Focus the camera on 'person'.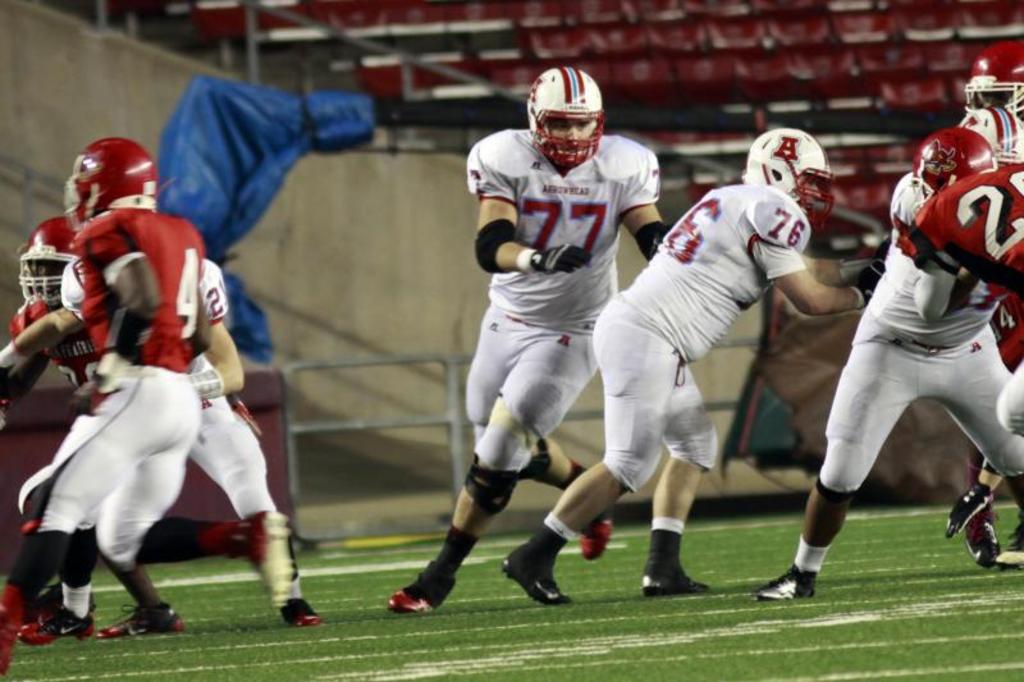
Focus region: 503 128 884 604.
